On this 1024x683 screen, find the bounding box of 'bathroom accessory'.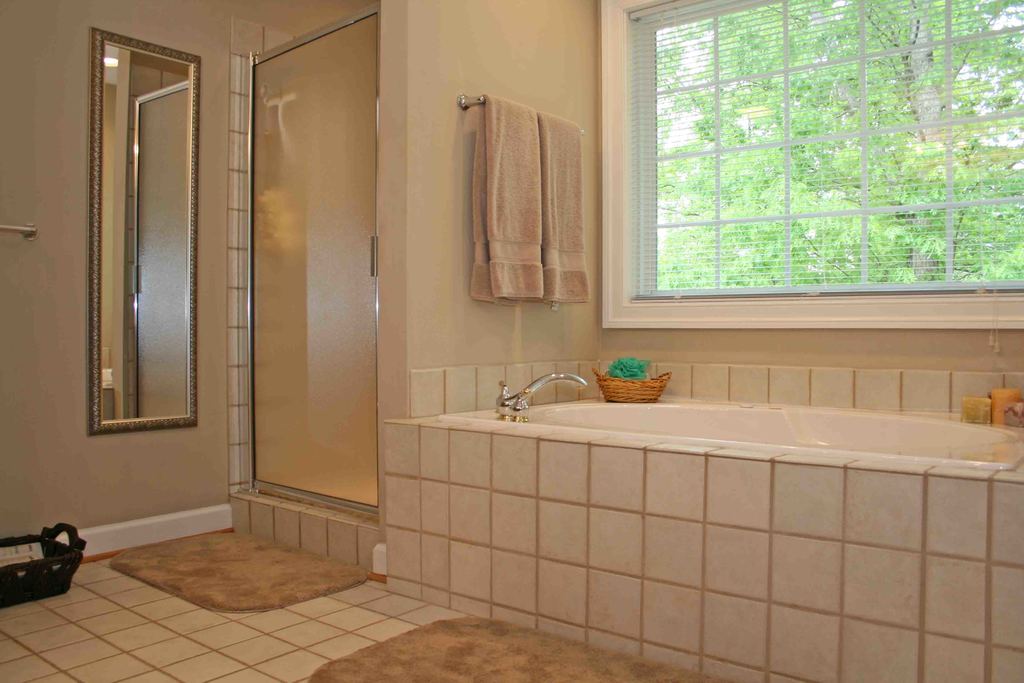
Bounding box: [x1=0, y1=224, x2=38, y2=239].
